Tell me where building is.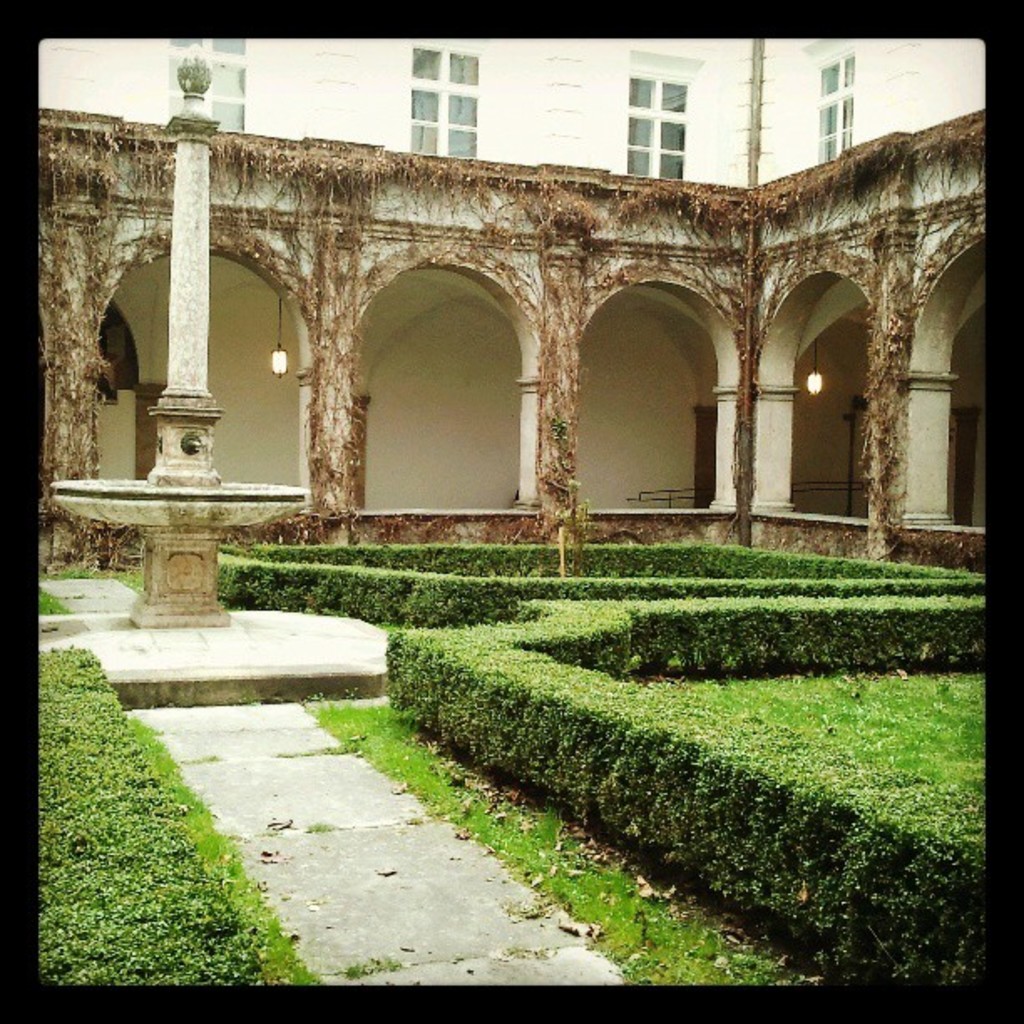
building is at 33:30:987:549.
